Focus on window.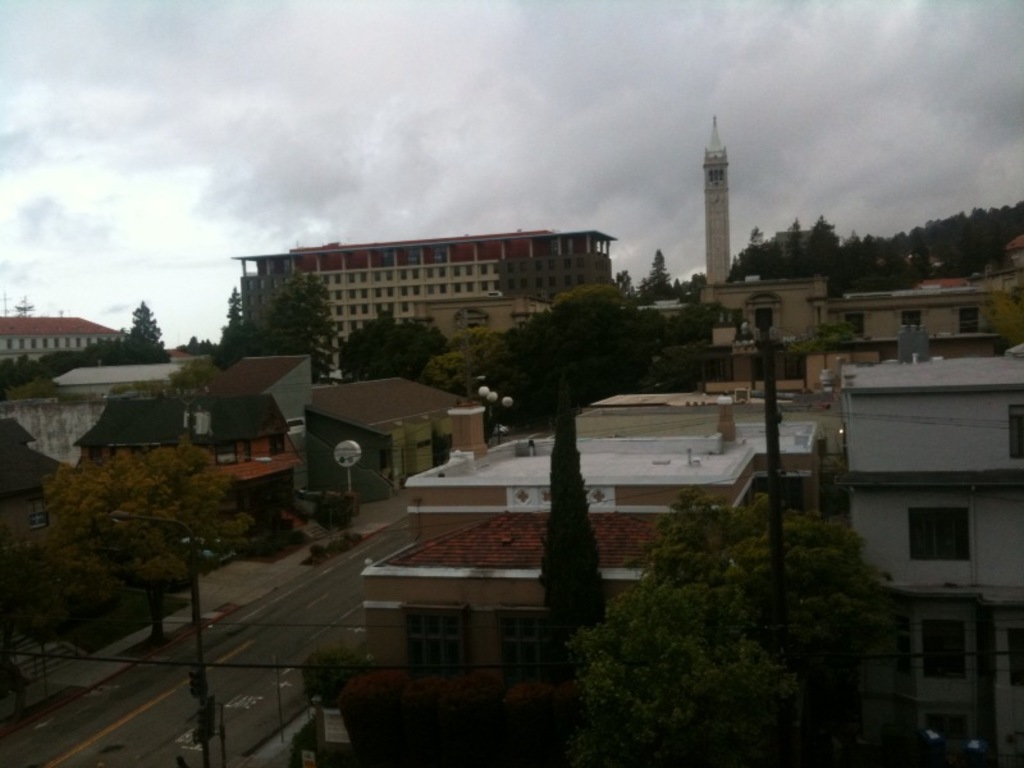
Focused at 488 604 558 677.
